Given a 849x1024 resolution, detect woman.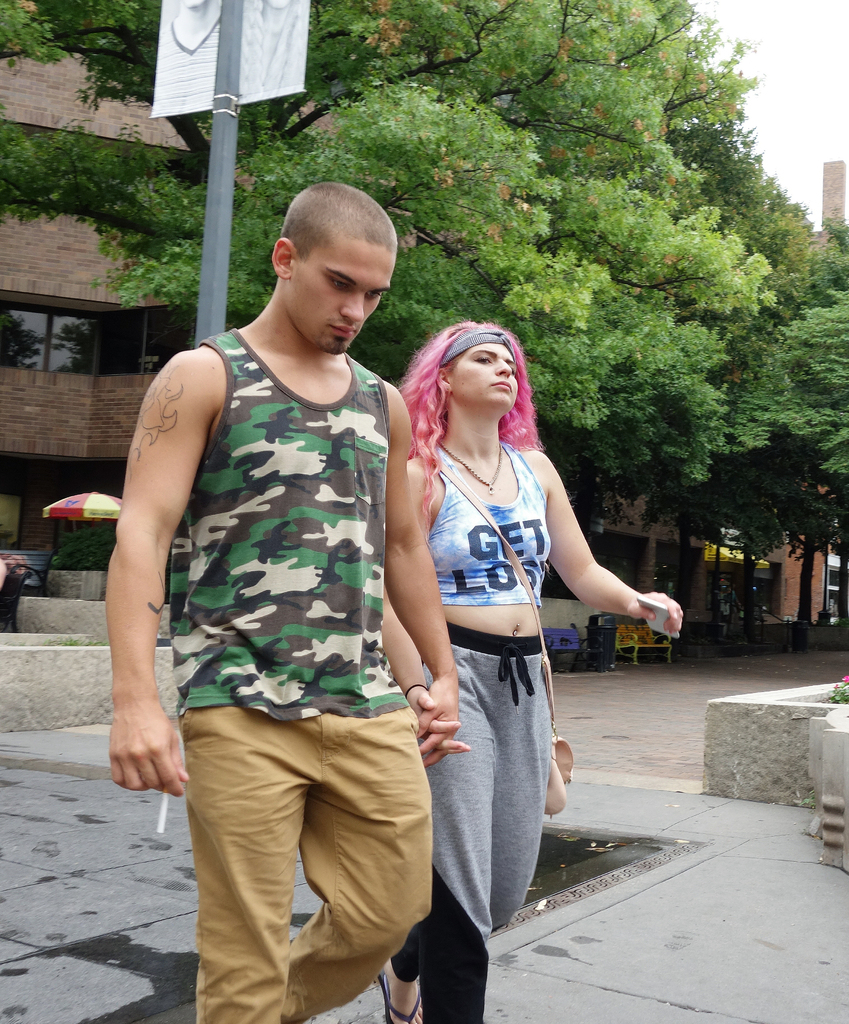
382 323 690 1023.
